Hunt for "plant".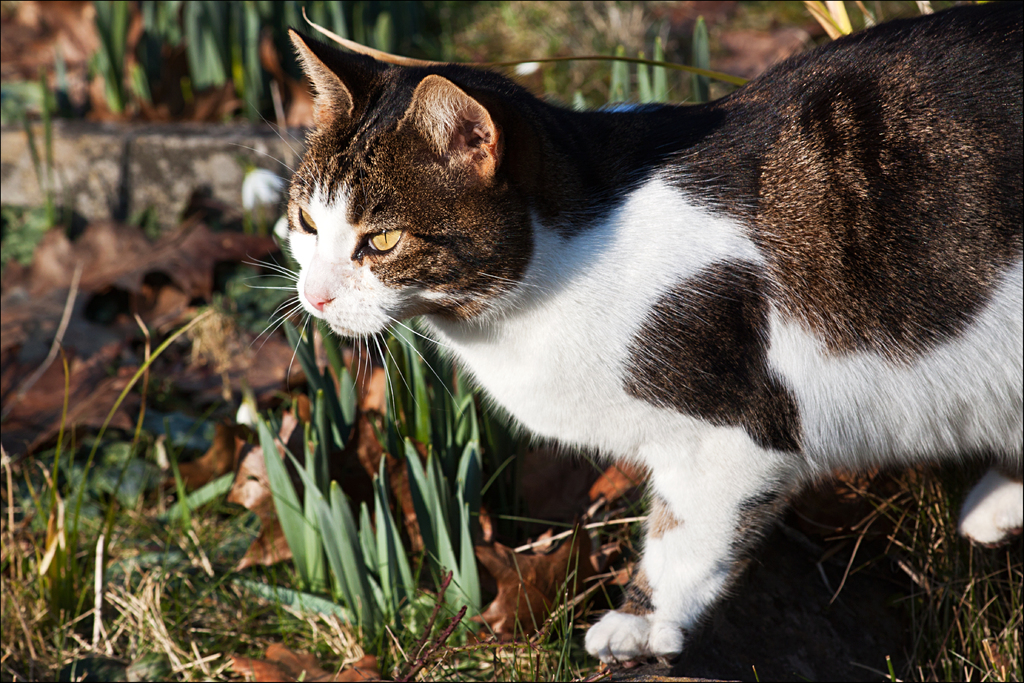
Hunted down at bbox=[601, 36, 646, 110].
